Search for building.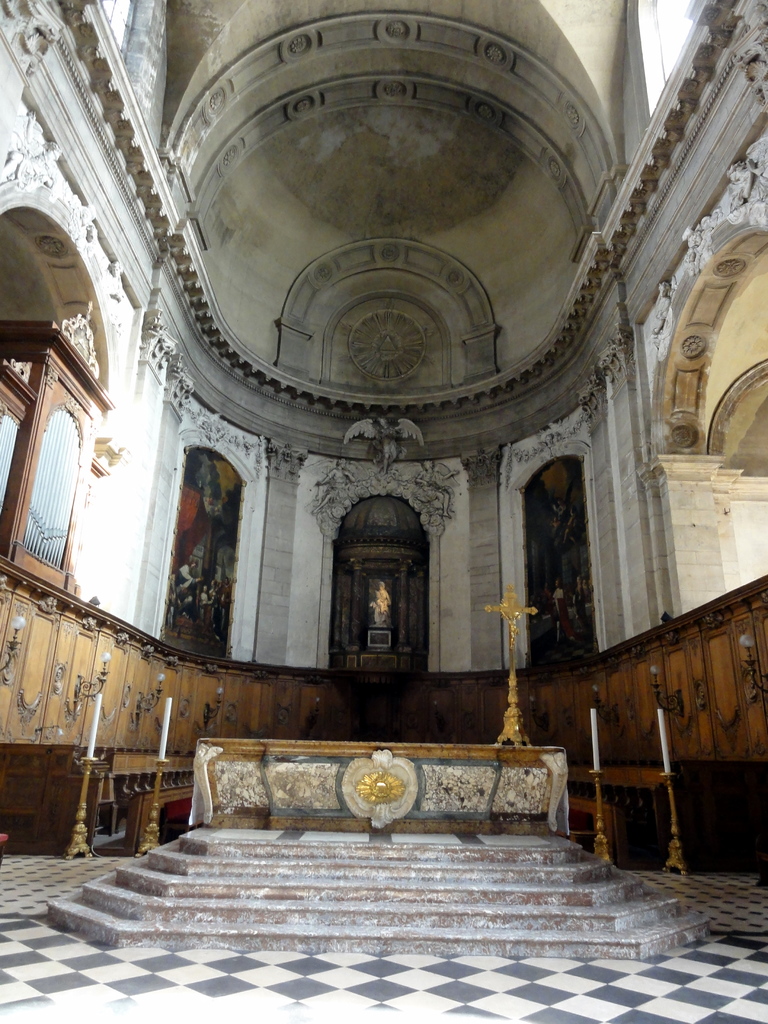
Found at {"x1": 0, "y1": 0, "x2": 767, "y2": 1023}.
